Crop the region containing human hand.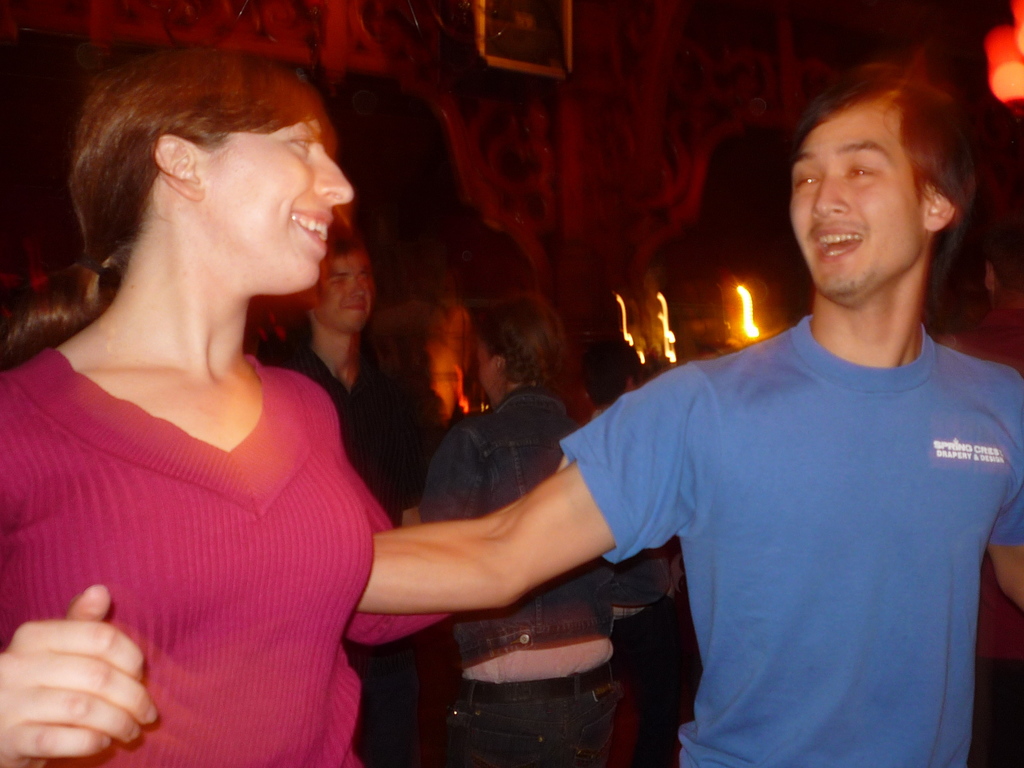
Crop region: (x1=0, y1=599, x2=167, y2=743).
